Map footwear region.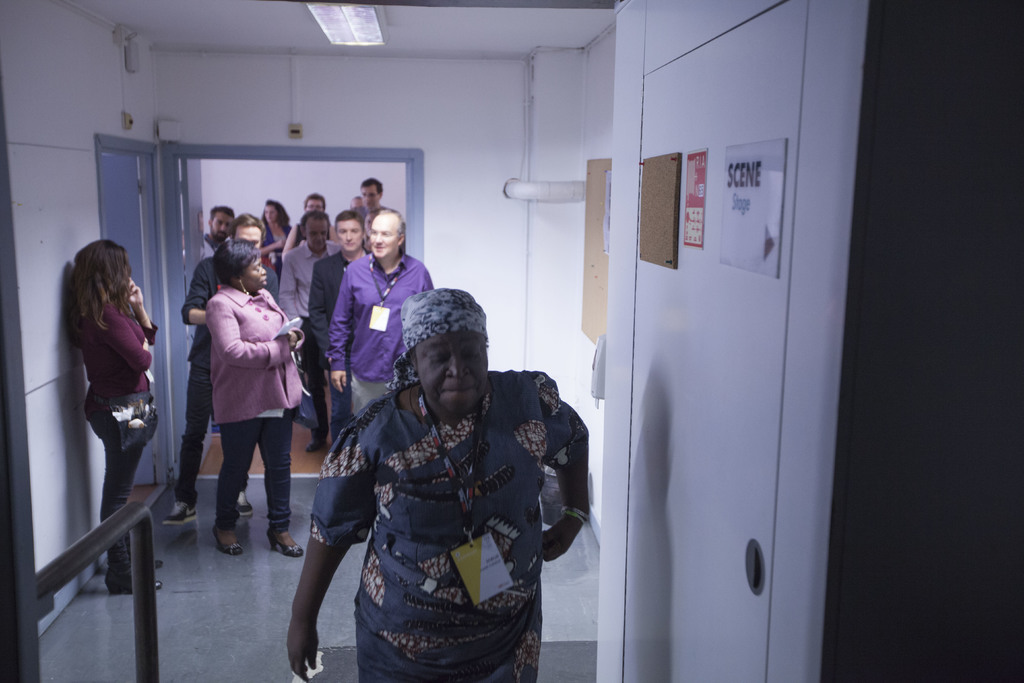
Mapped to 238:486:252:514.
